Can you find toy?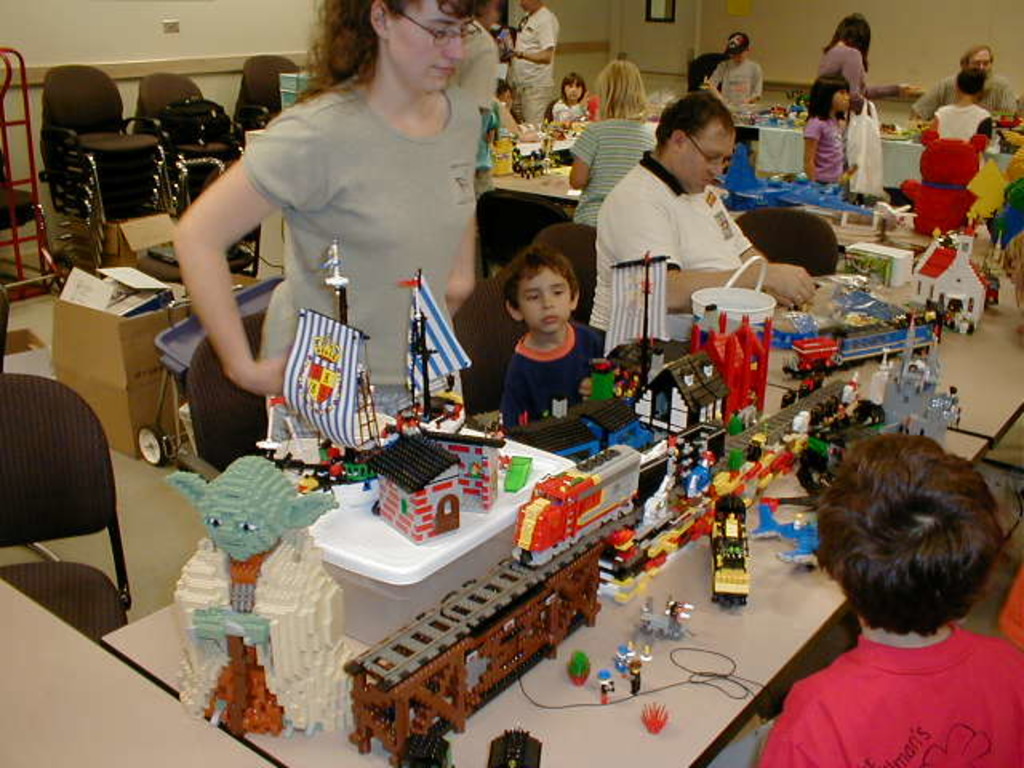
Yes, bounding box: locate(746, 493, 835, 576).
